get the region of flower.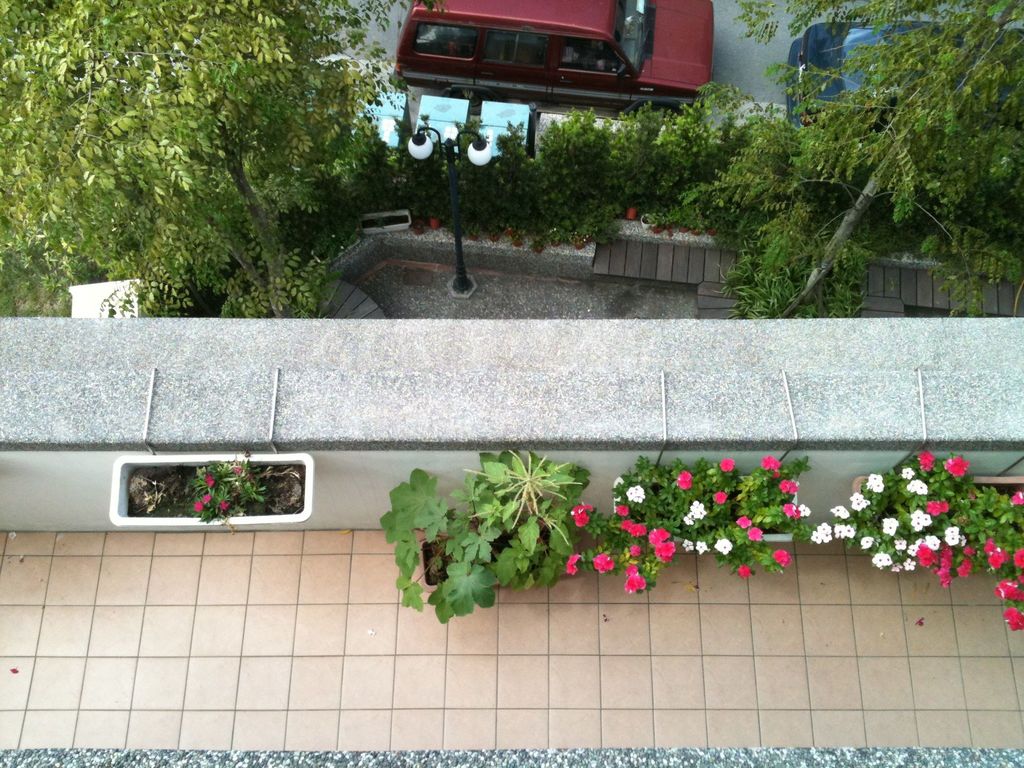
box=[916, 448, 938, 472].
